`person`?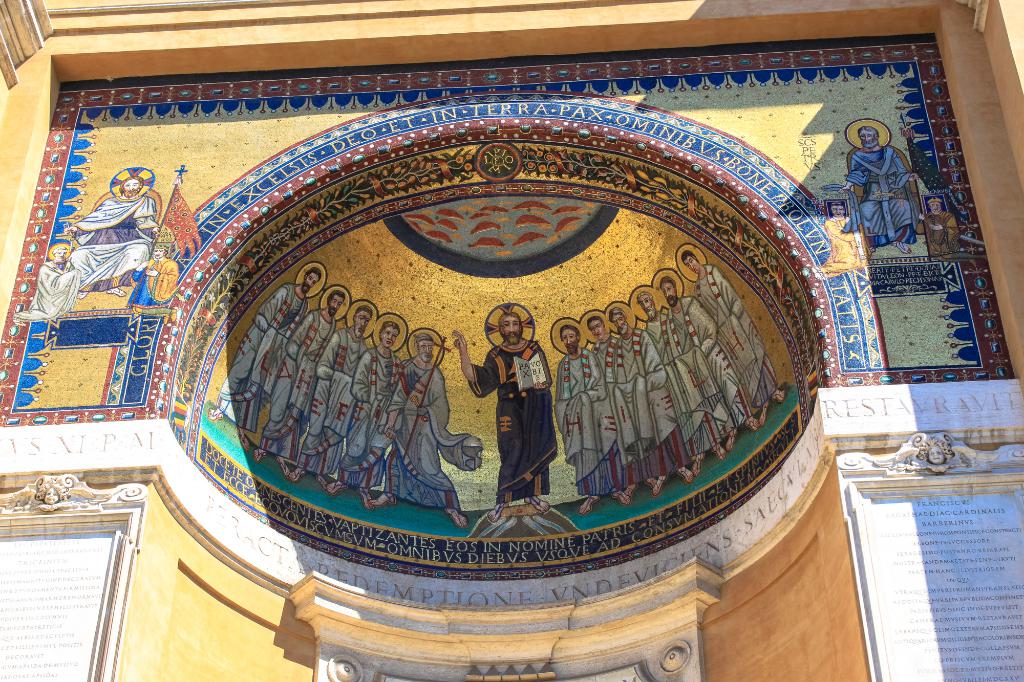
pyautogui.locateOnScreen(837, 126, 917, 255)
